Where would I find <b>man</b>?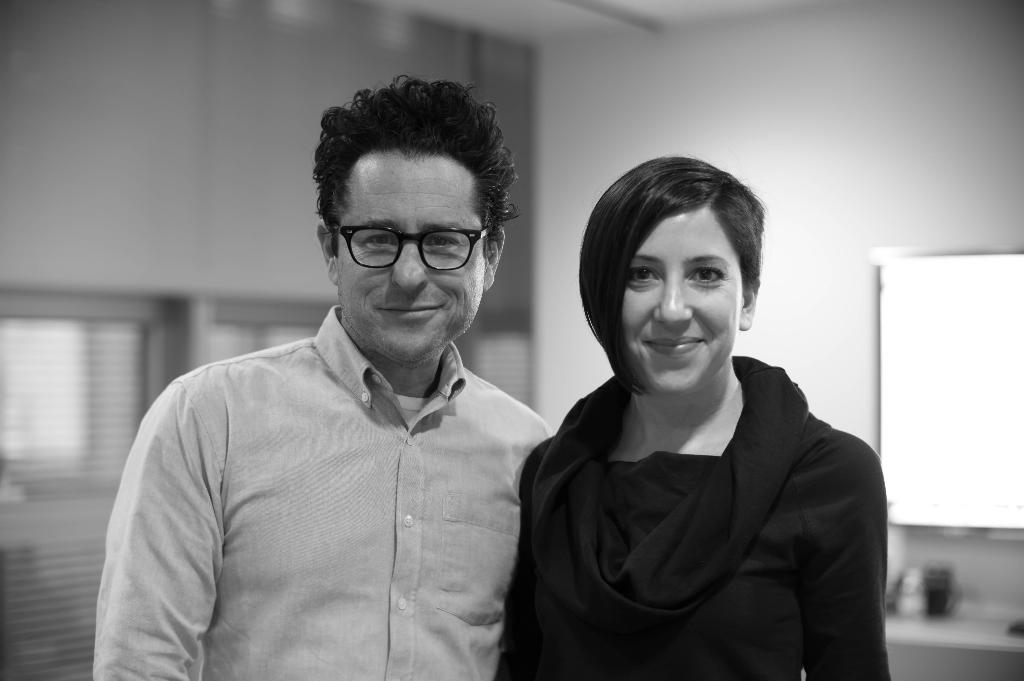
At {"left": 104, "top": 93, "right": 565, "bottom": 669}.
